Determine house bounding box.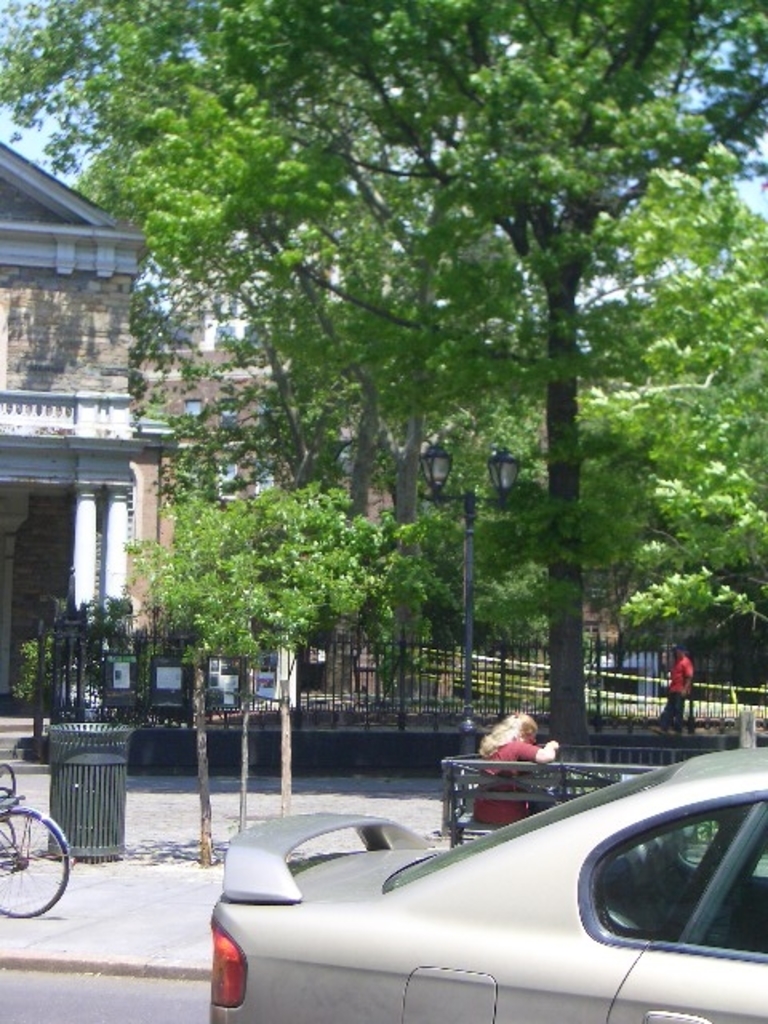
Determined: 136/186/634/666.
